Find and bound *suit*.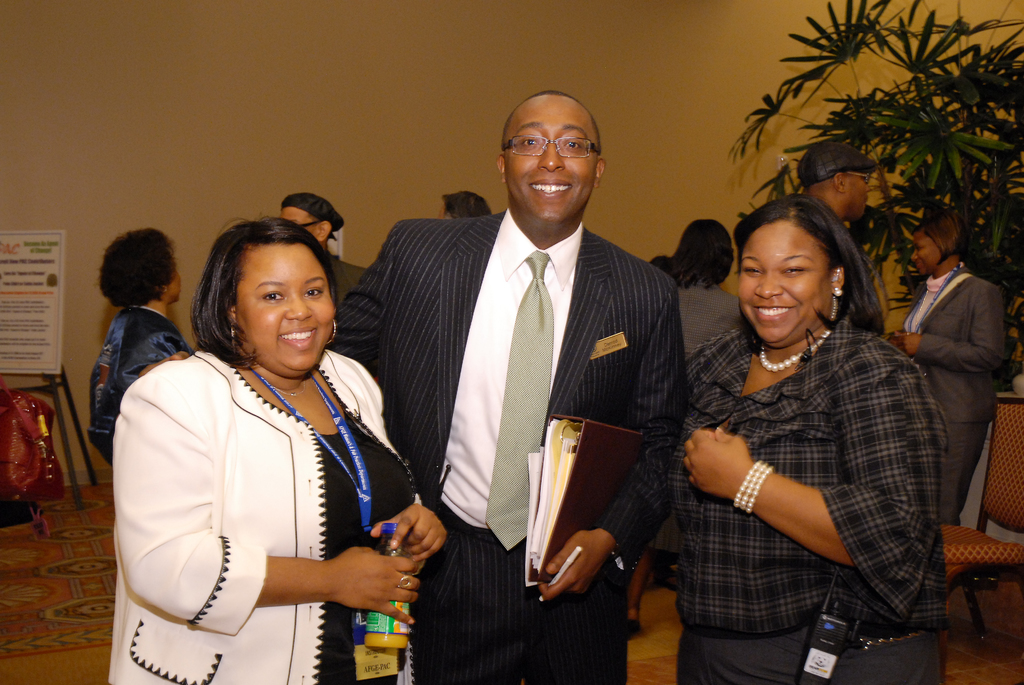
Bound: BBox(901, 266, 1005, 528).
